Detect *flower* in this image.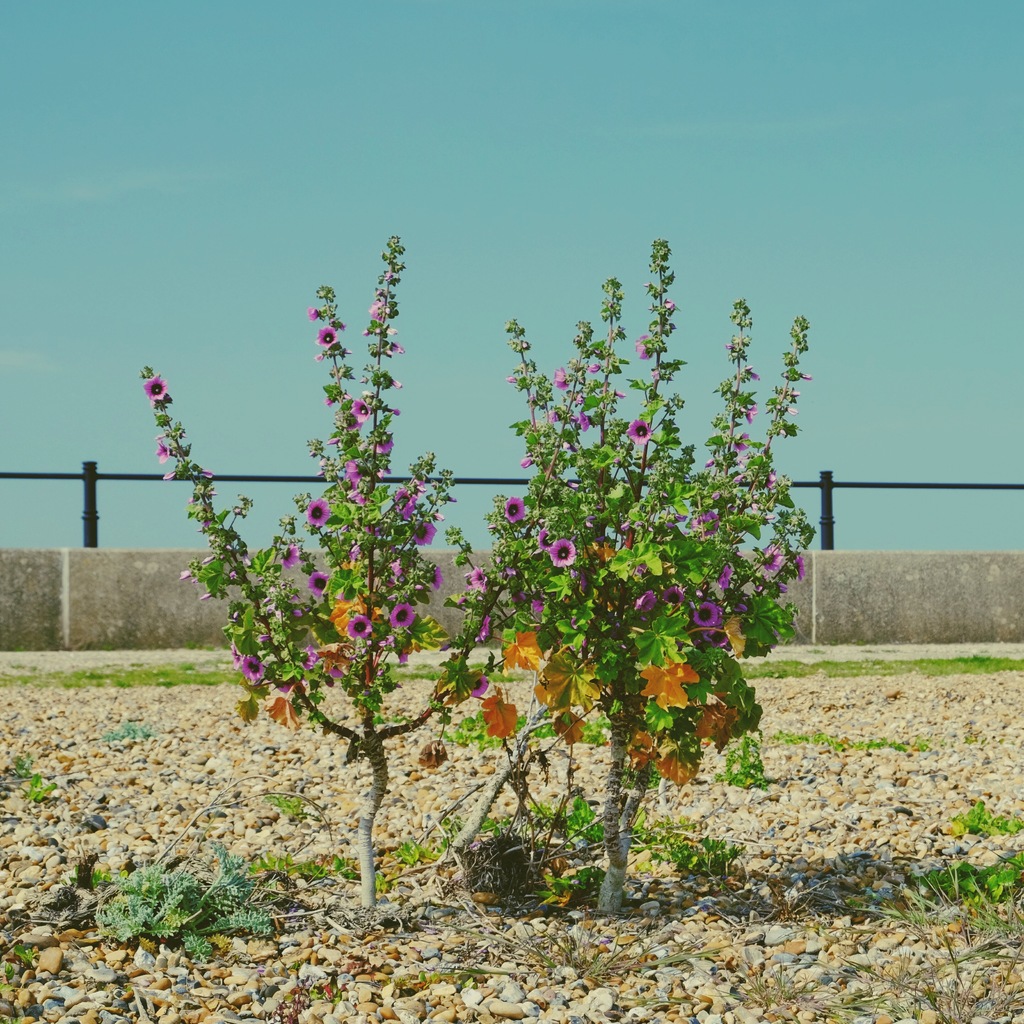
Detection: x1=243, y1=655, x2=264, y2=685.
